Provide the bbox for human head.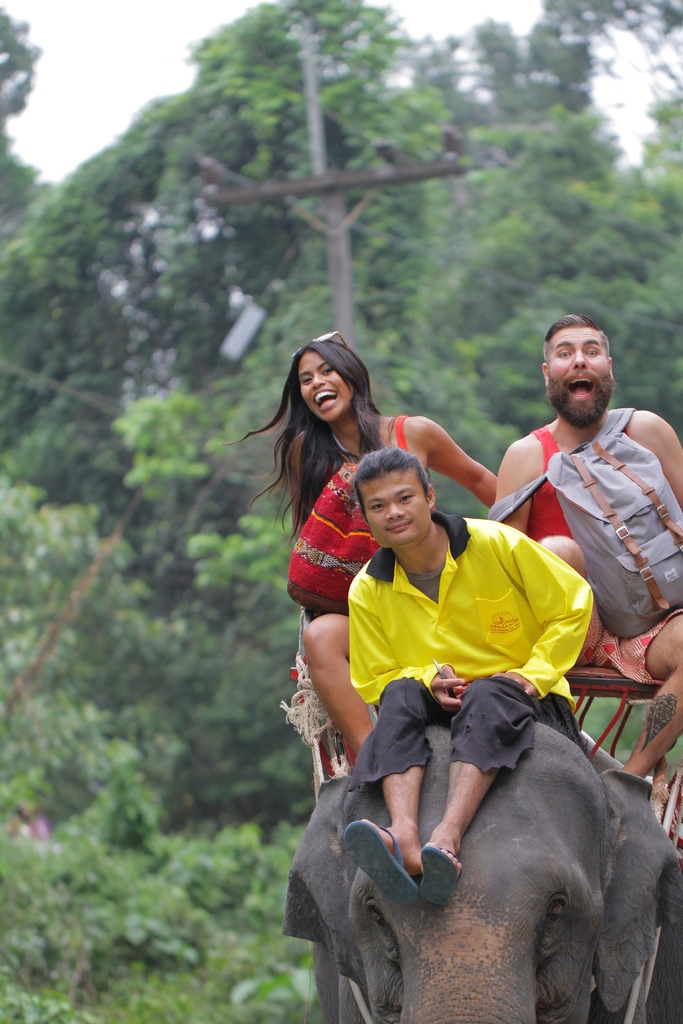
(350, 449, 439, 550).
